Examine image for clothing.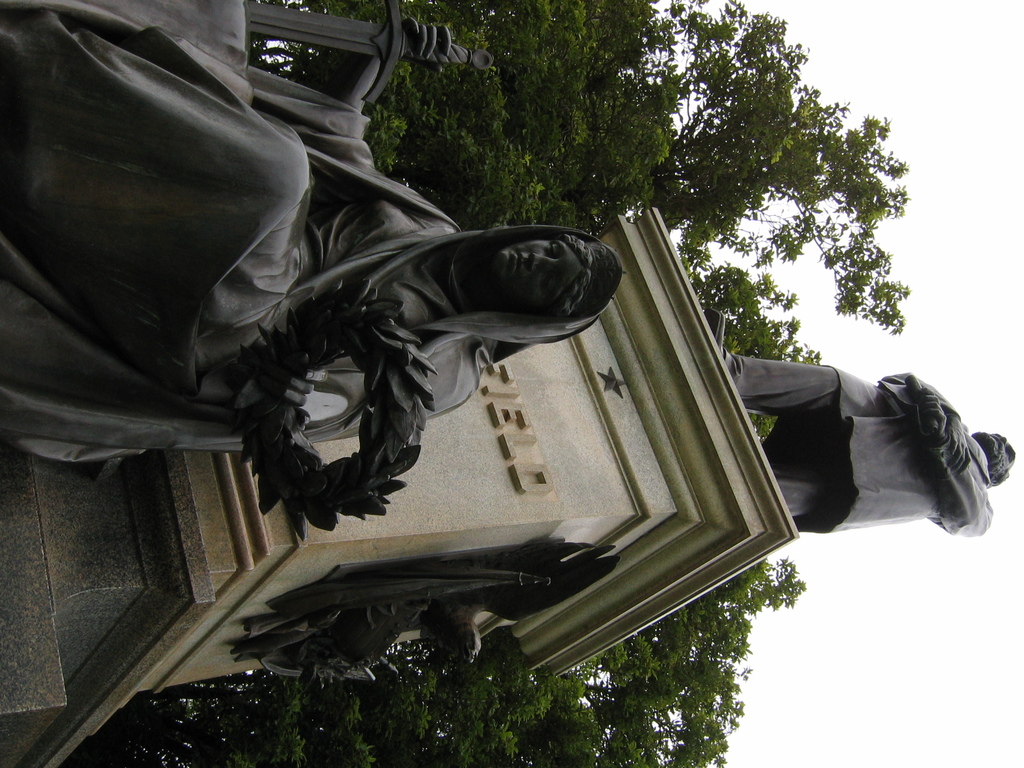
Examination result: [725, 351, 992, 544].
